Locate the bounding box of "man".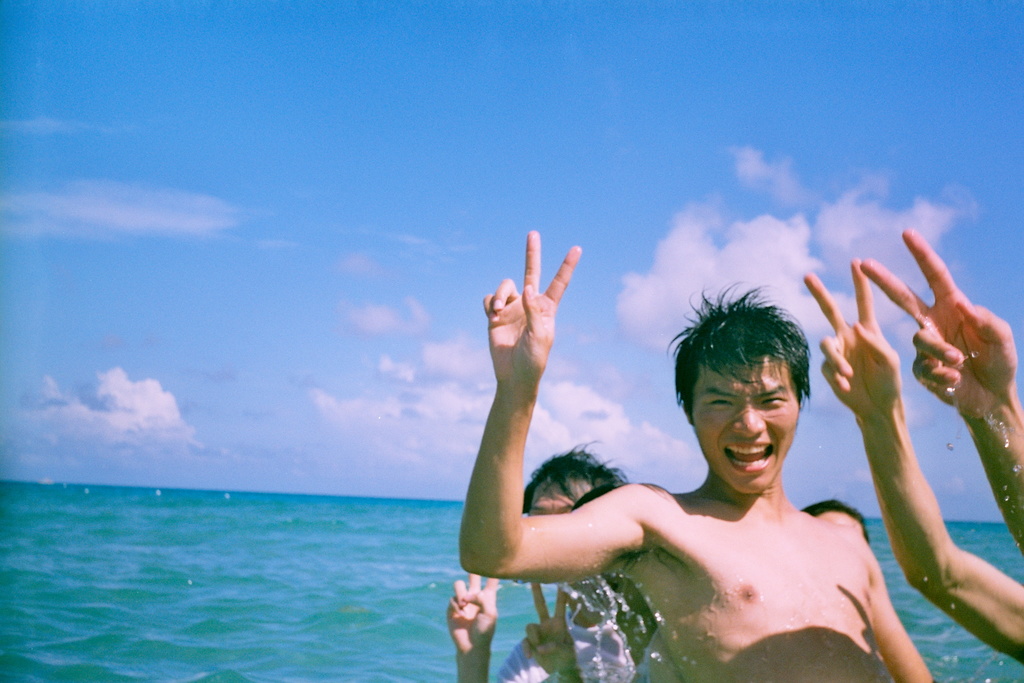
Bounding box: rect(528, 283, 913, 682).
